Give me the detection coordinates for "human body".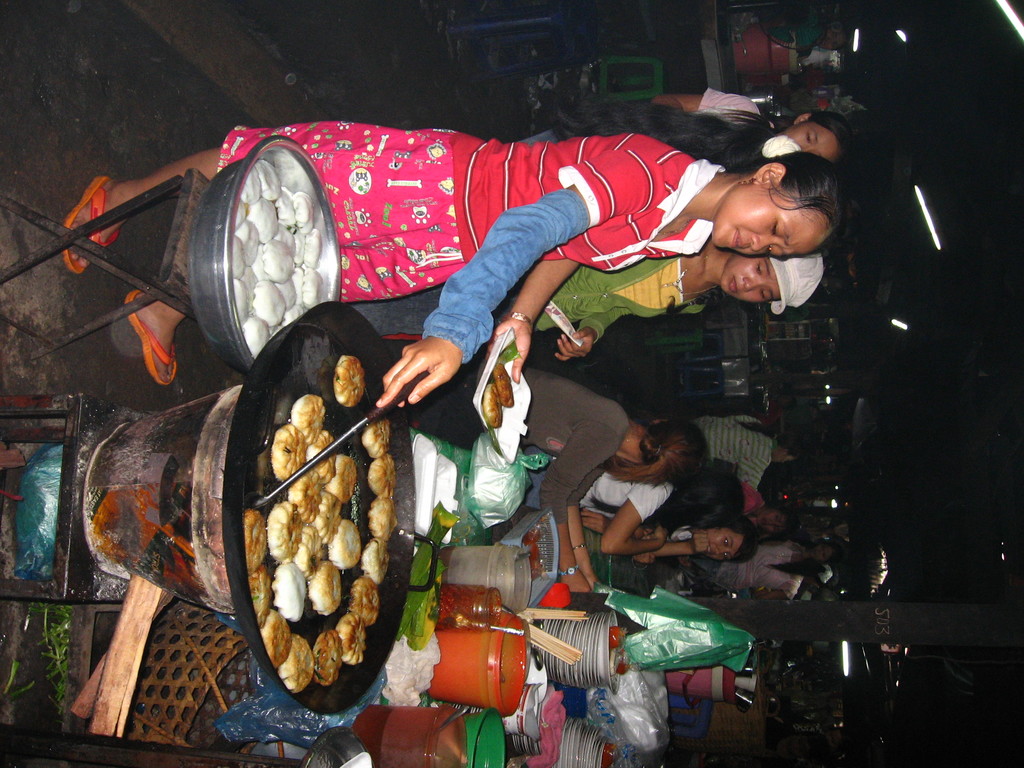
<region>584, 476, 697, 562</region>.
